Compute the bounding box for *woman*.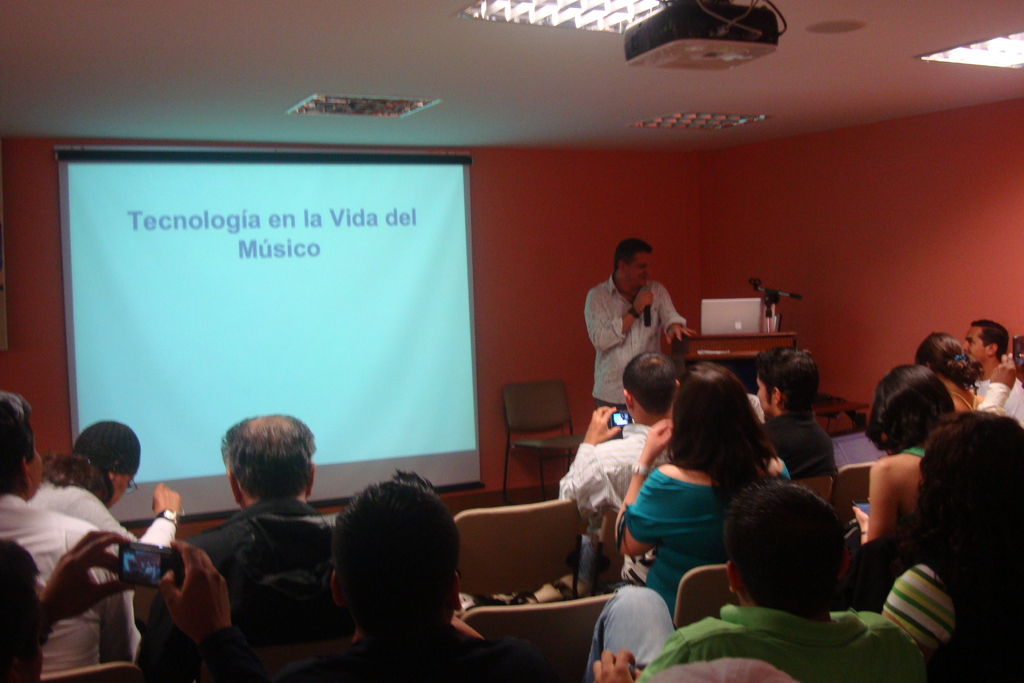
region(849, 362, 955, 546).
